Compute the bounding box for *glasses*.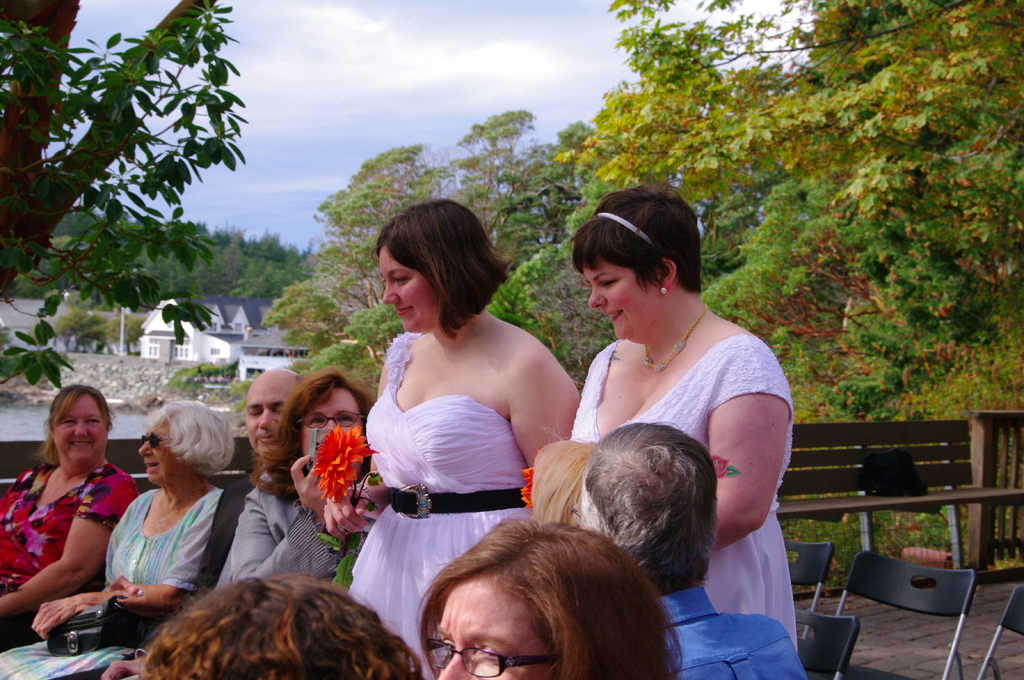
select_region(427, 638, 564, 679).
